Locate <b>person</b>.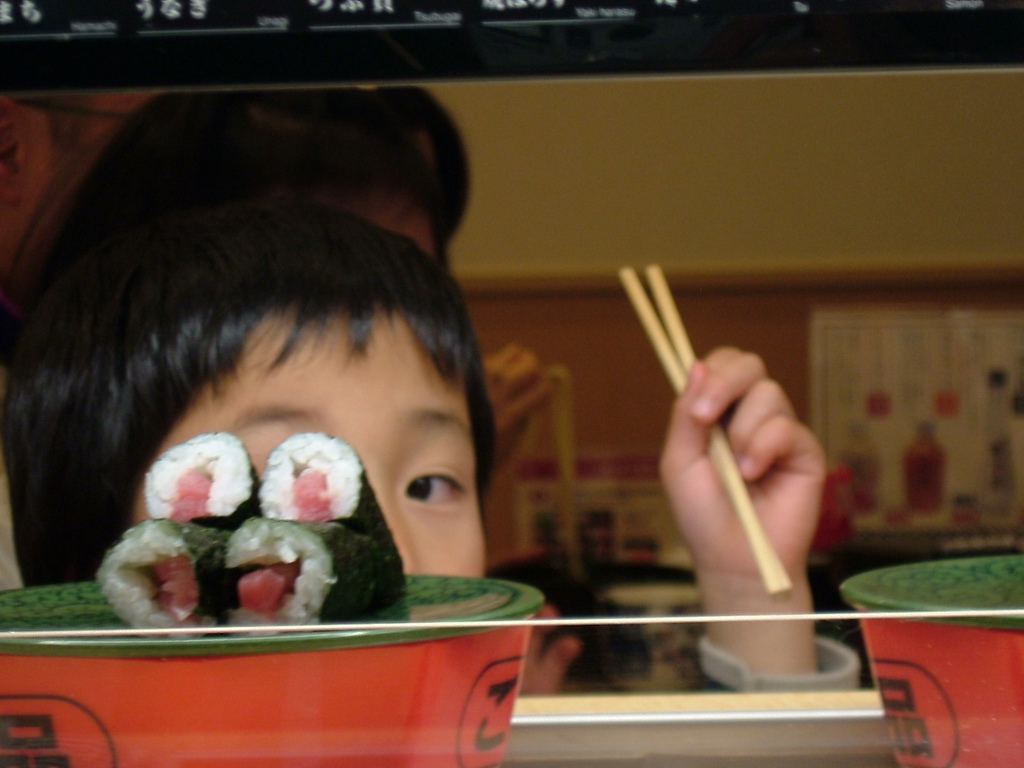
Bounding box: 78 86 474 270.
